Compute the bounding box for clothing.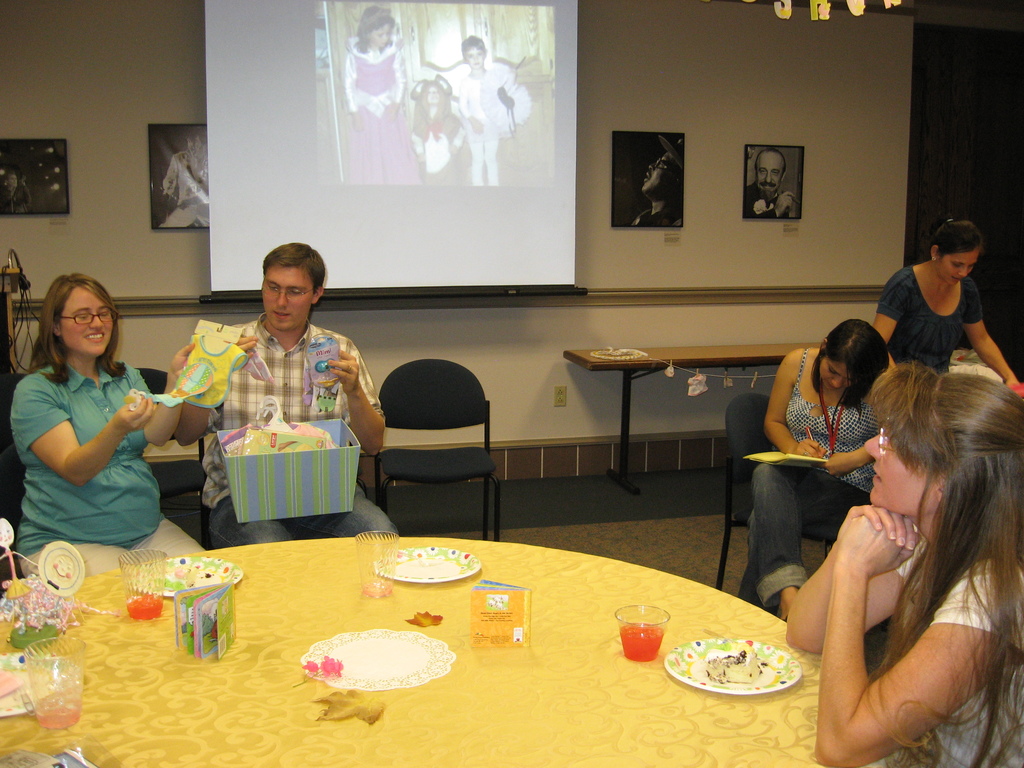
[x1=4, y1=355, x2=209, y2=575].
